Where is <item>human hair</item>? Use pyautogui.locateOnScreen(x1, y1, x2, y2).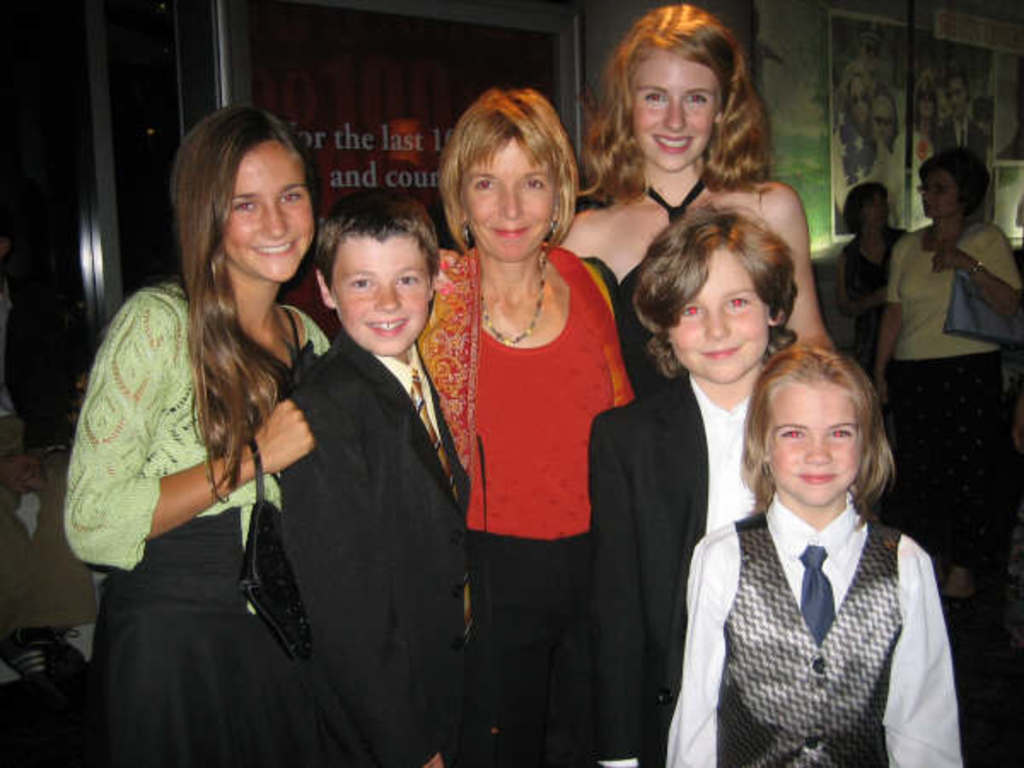
pyautogui.locateOnScreen(835, 61, 874, 118).
